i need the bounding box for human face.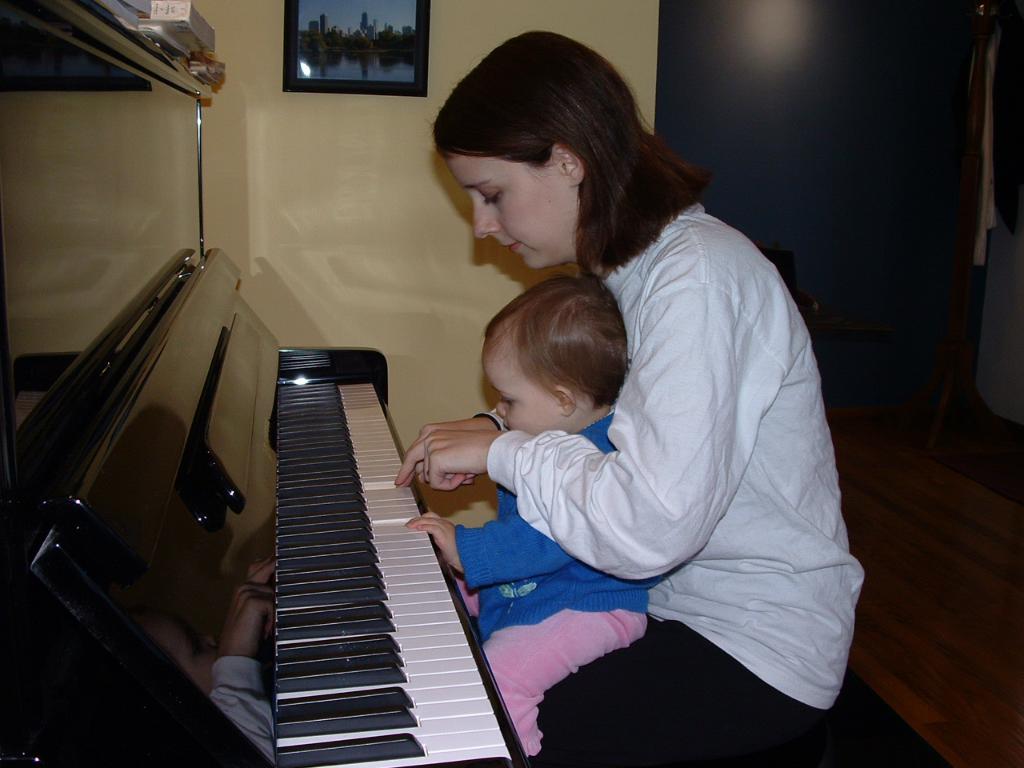
Here it is: bbox(482, 341, 567, 431).
